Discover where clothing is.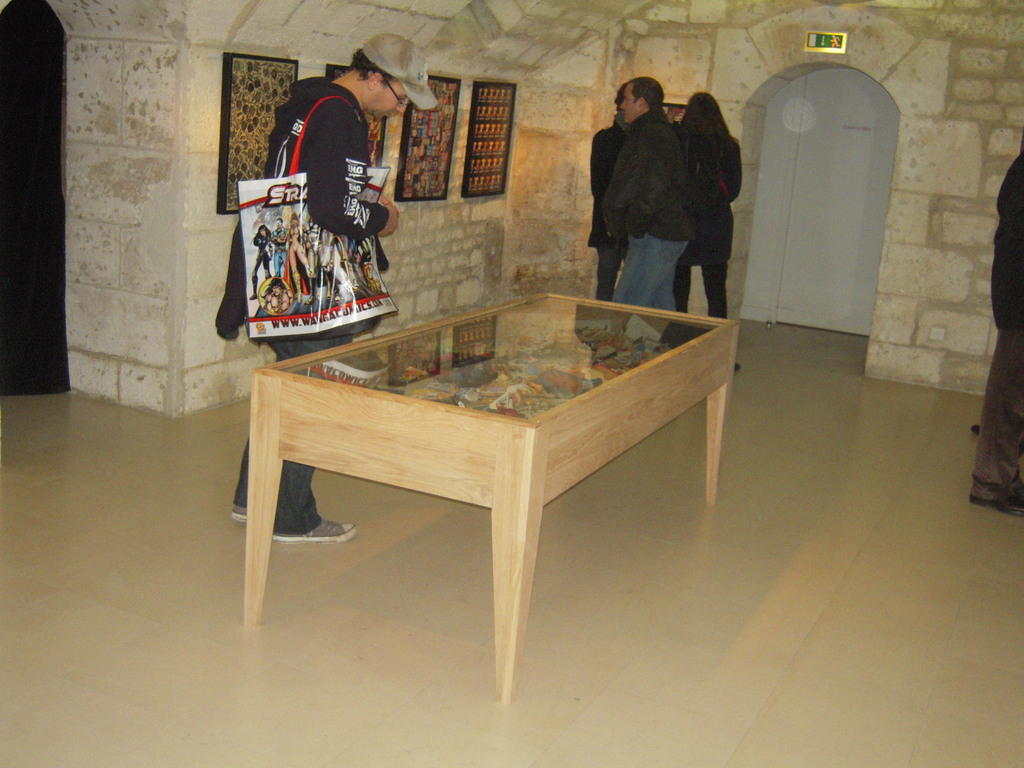
Discovered at (x1=601, y1=101, x2=687, y2=322).
